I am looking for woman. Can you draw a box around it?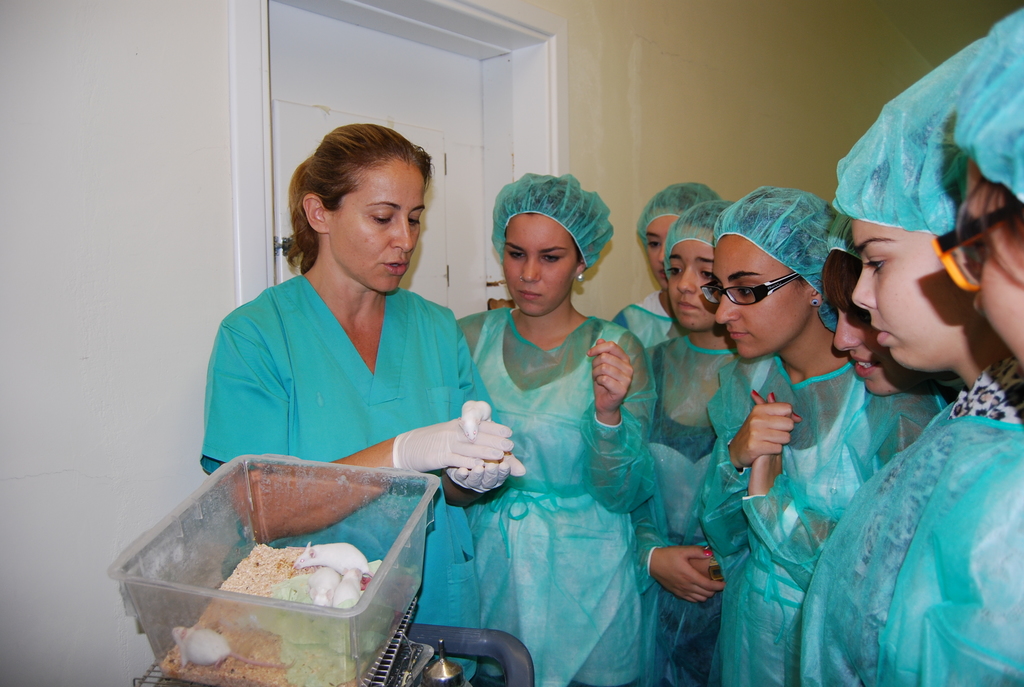
Sure, the bounding box is left=205, top=123, right=520, bottom=686.
